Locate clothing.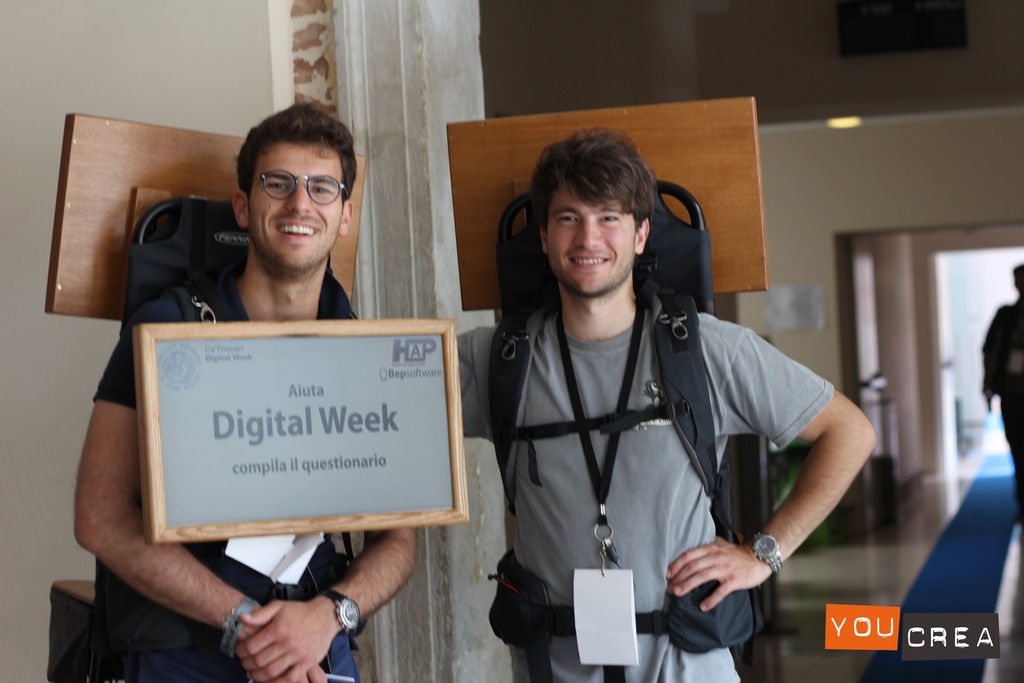
Bounding box: <bbox>988, 292, 1018, 504</bbox>.
